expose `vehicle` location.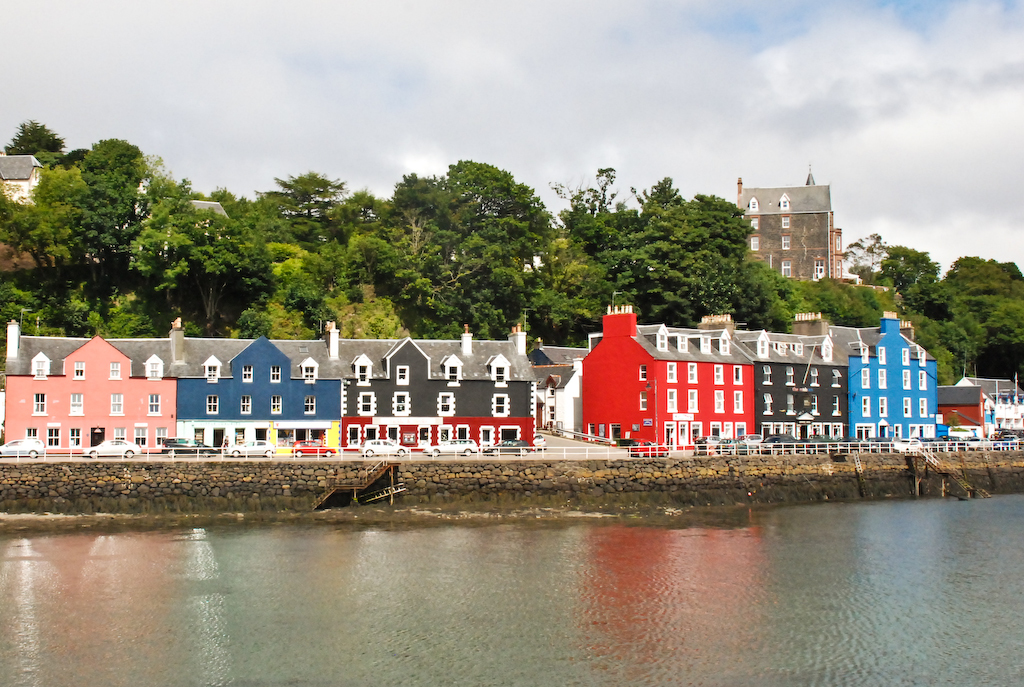
Exposed at bbox(161, 437, 219, 465).
